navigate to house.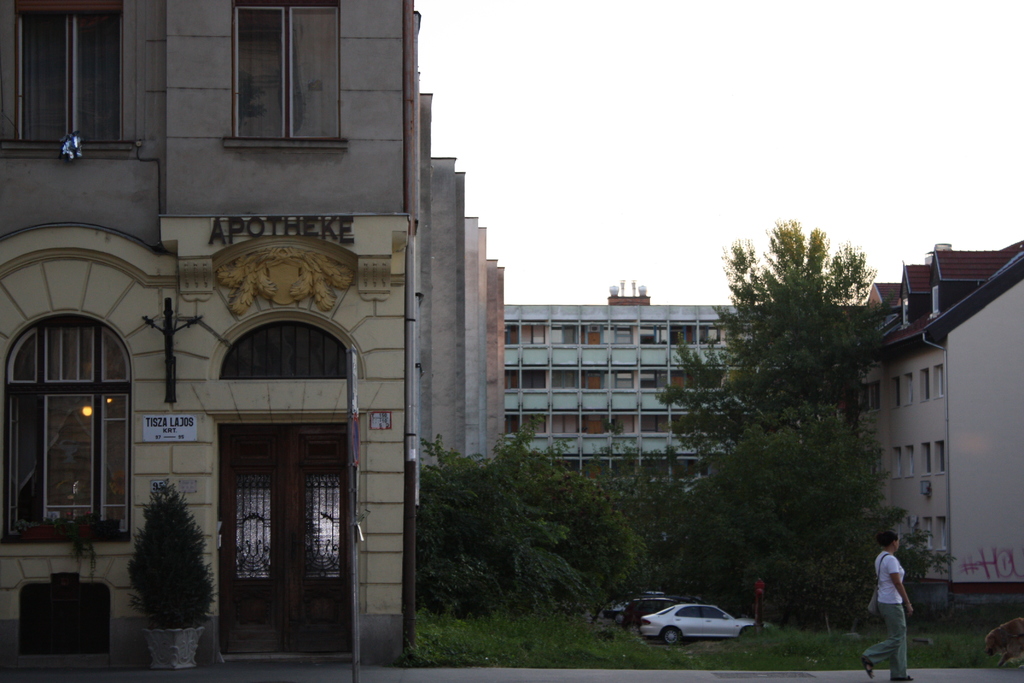
Navigation target: x1=502, y1=306, x2=751, y2=485.
